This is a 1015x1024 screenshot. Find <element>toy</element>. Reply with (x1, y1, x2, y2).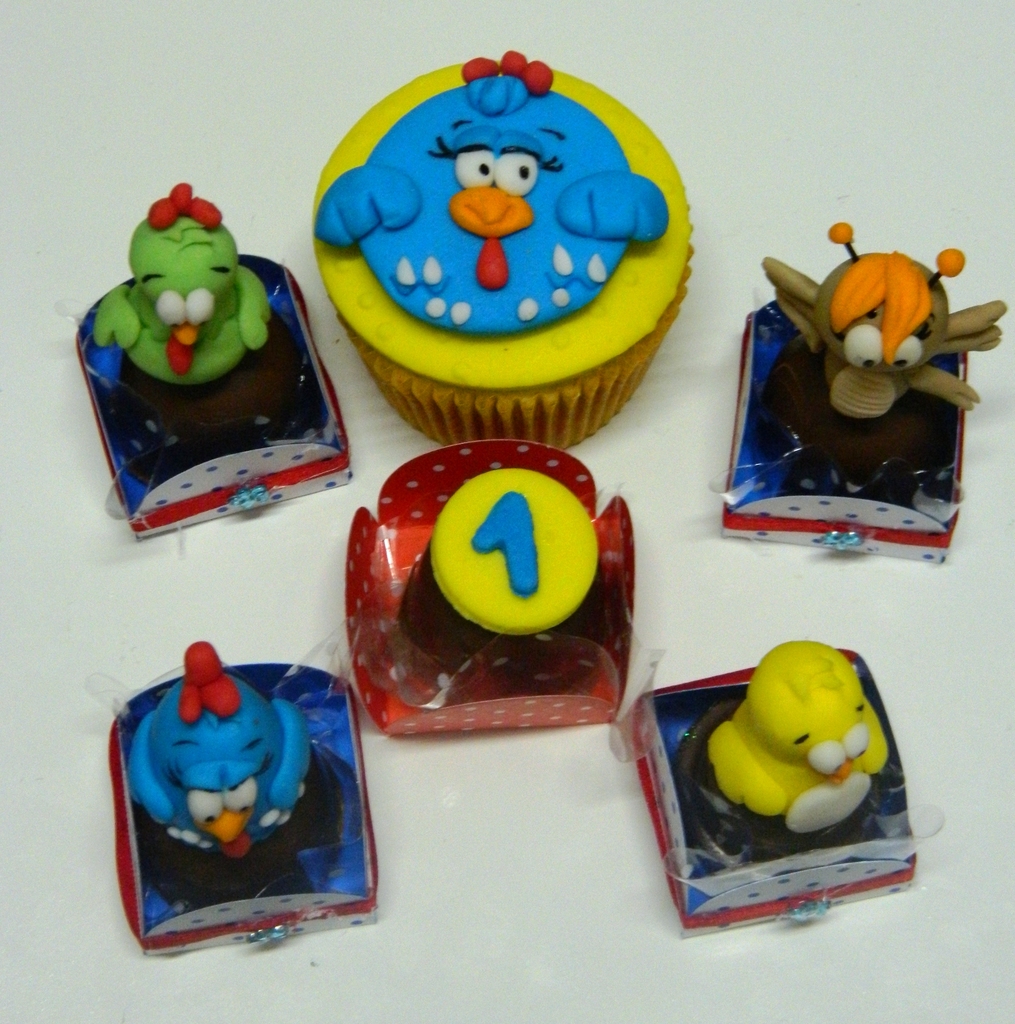
(749, 208, 1011, 474).
